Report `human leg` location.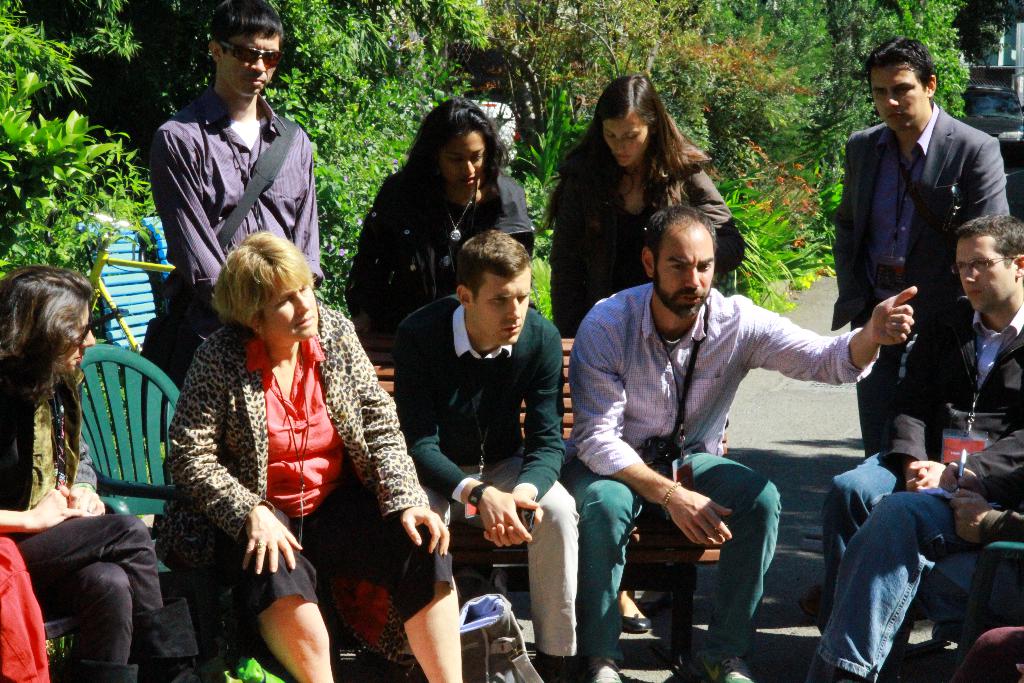
Report: region(570, 472, 644, 682).
